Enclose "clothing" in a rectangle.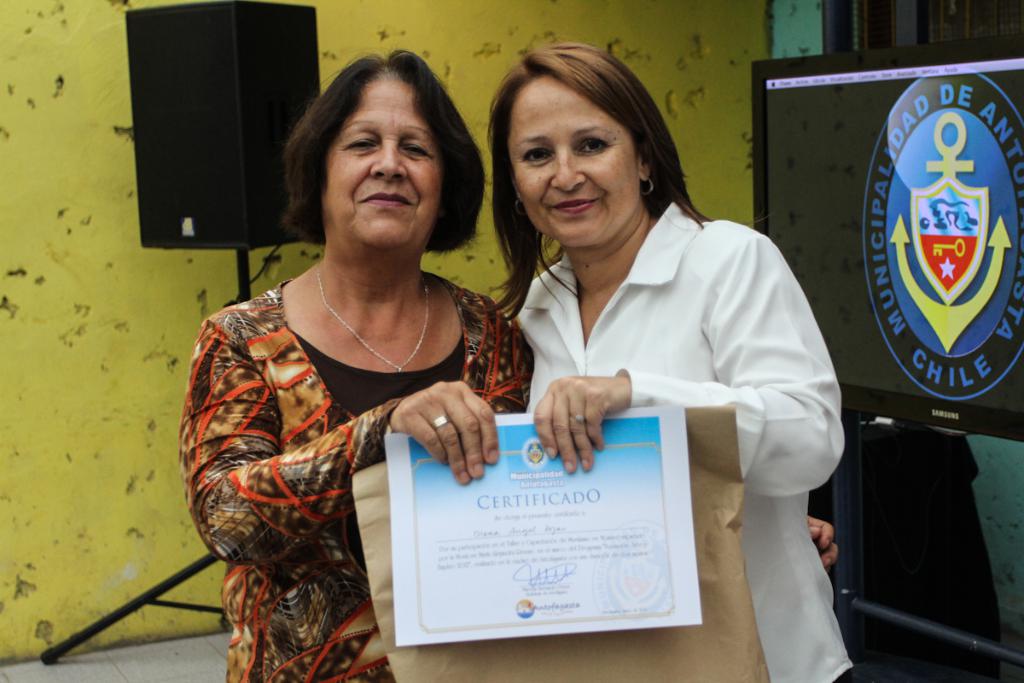
(197, 218, 469, 668).
